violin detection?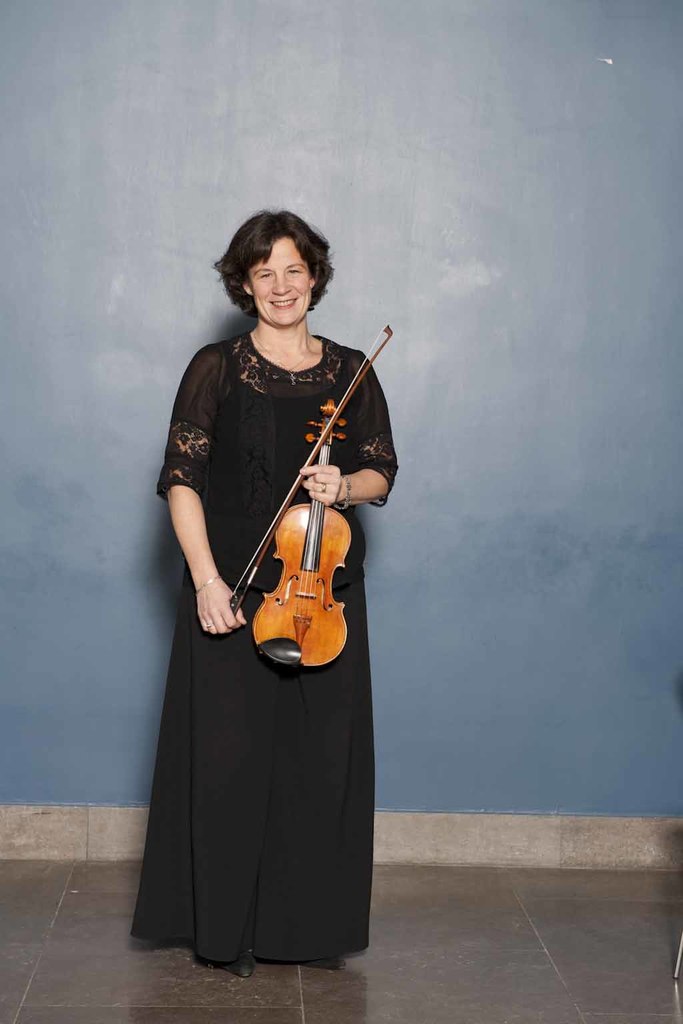
box(225, 321, 398, 667)
